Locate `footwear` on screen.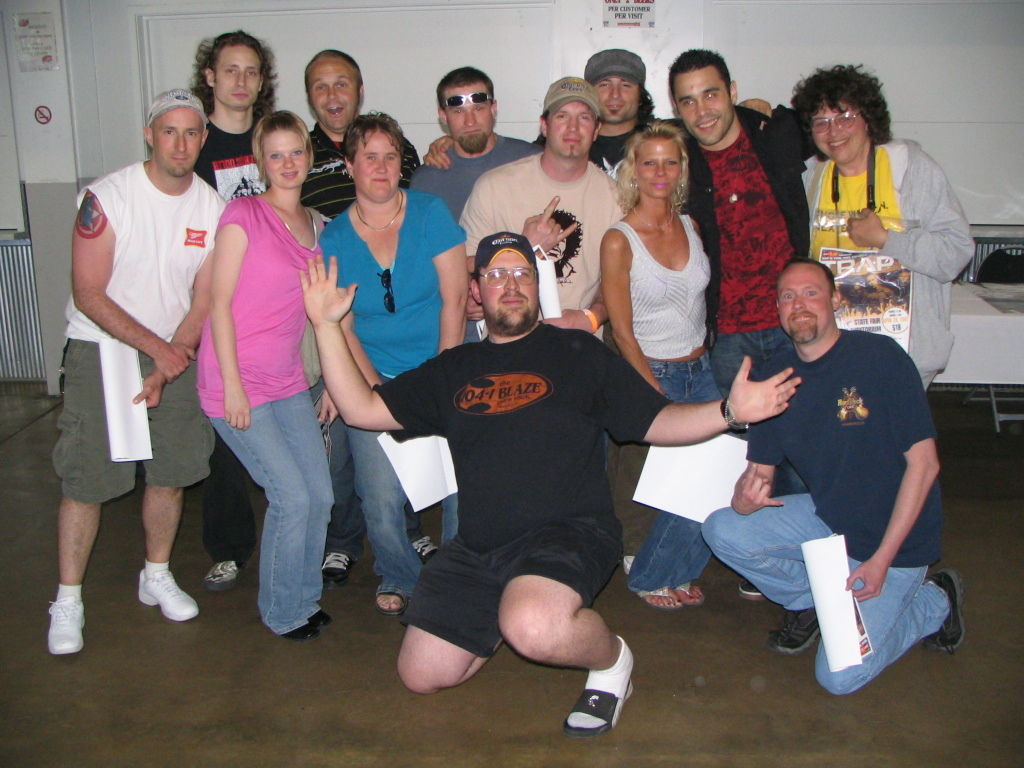
On screen at <bbox>557, 667, 634, 743</bbox>.
